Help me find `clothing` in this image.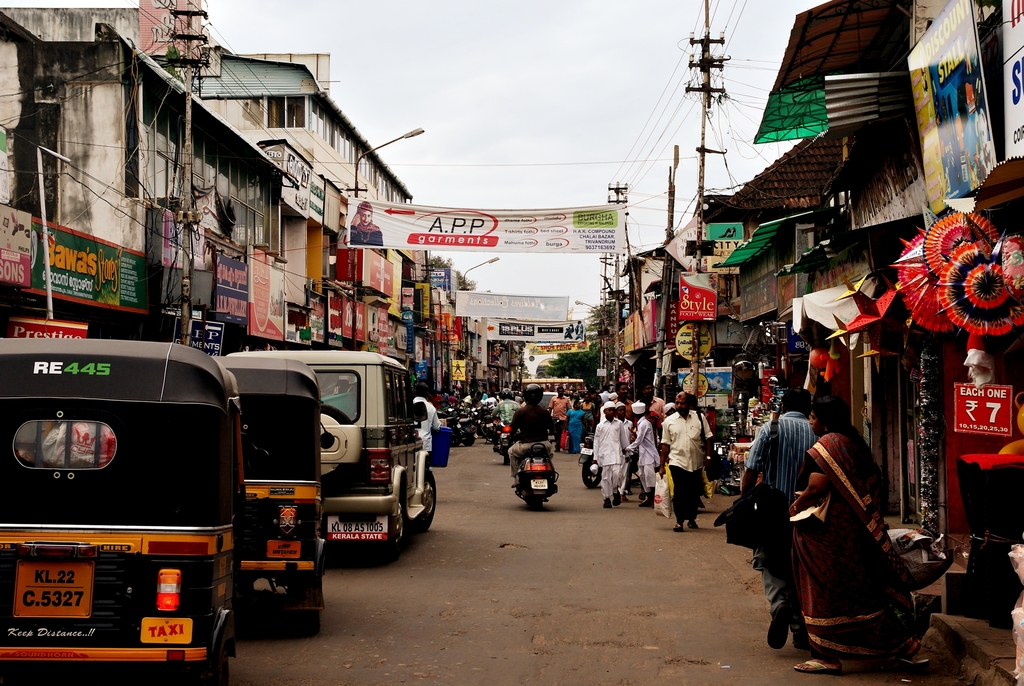
Found it: 657,405,714,524.
